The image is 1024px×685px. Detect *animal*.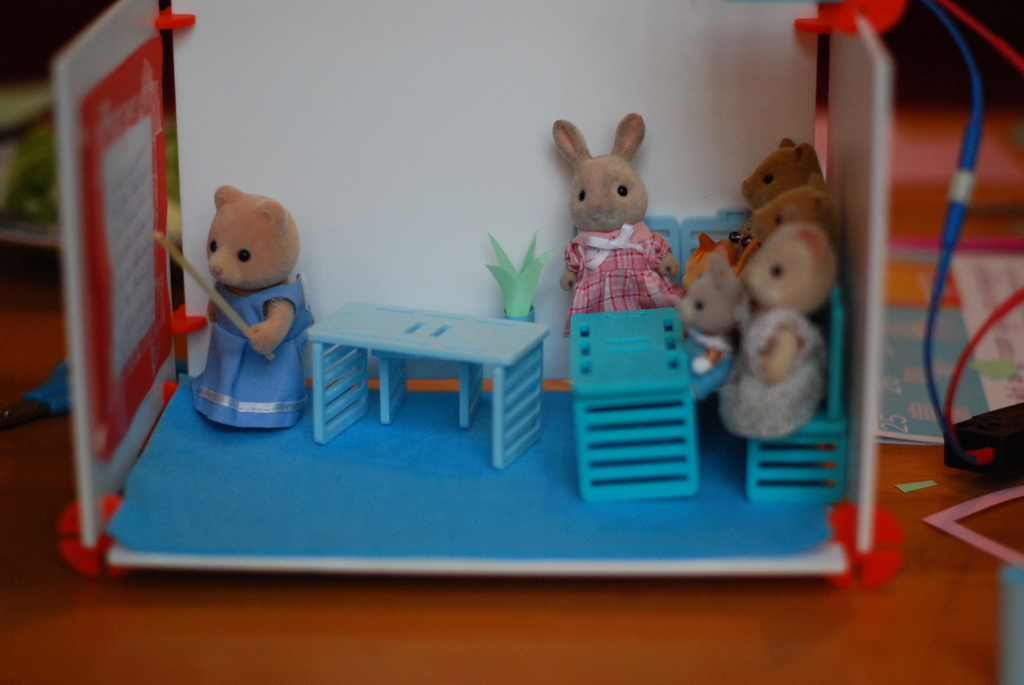
Detection: left=713, top=217, right=824, bottom=441.
